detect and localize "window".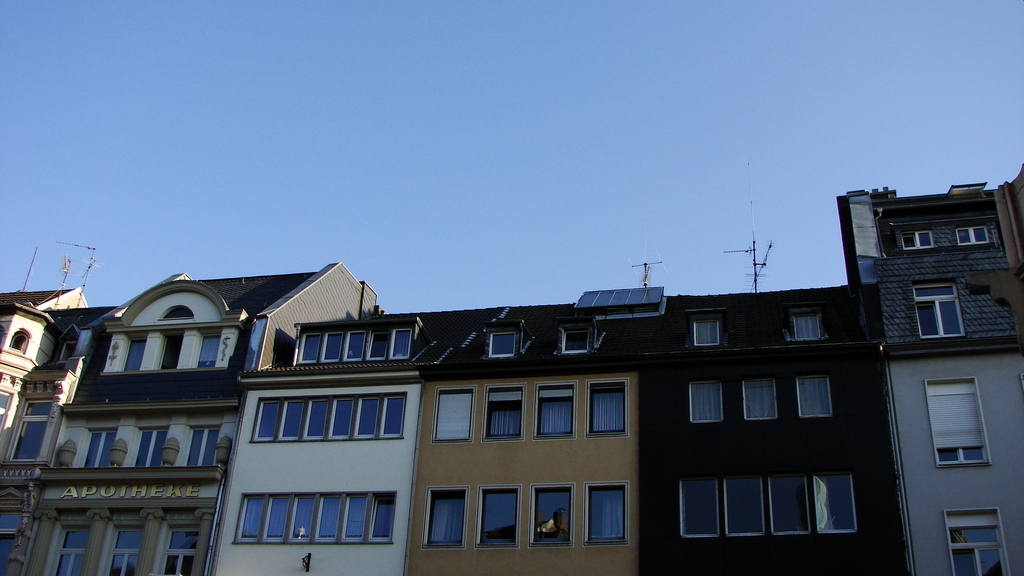
Localized at bbox(790, 307, 820, 343).
